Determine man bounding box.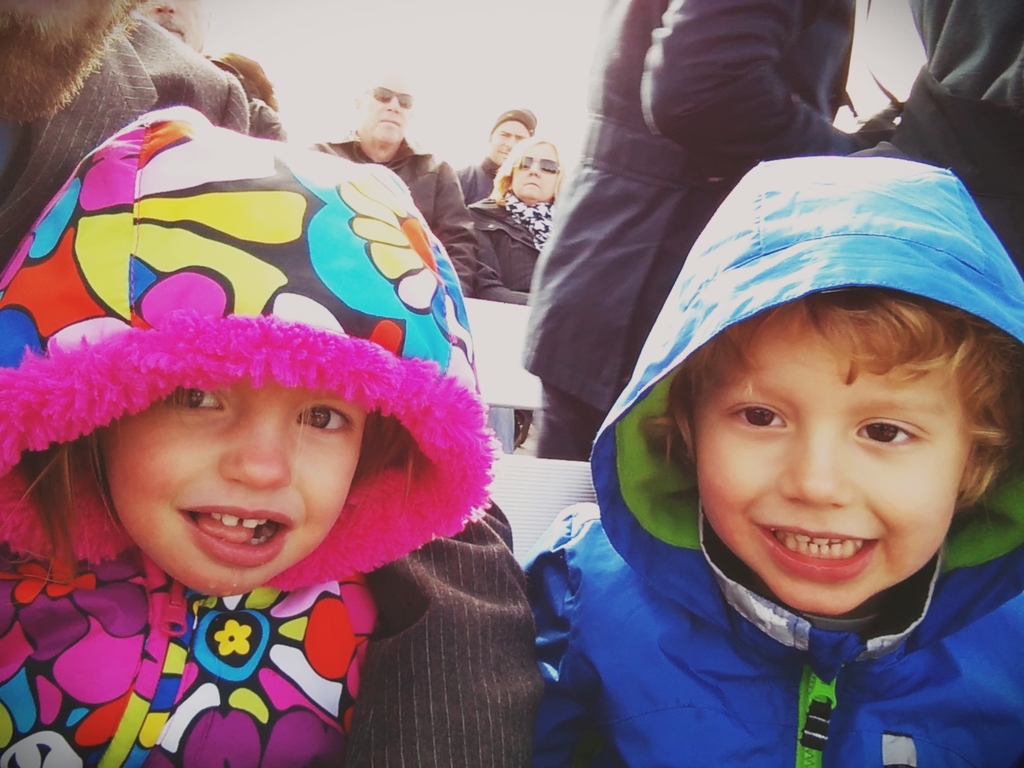
Determined: 294,66,471,293.
